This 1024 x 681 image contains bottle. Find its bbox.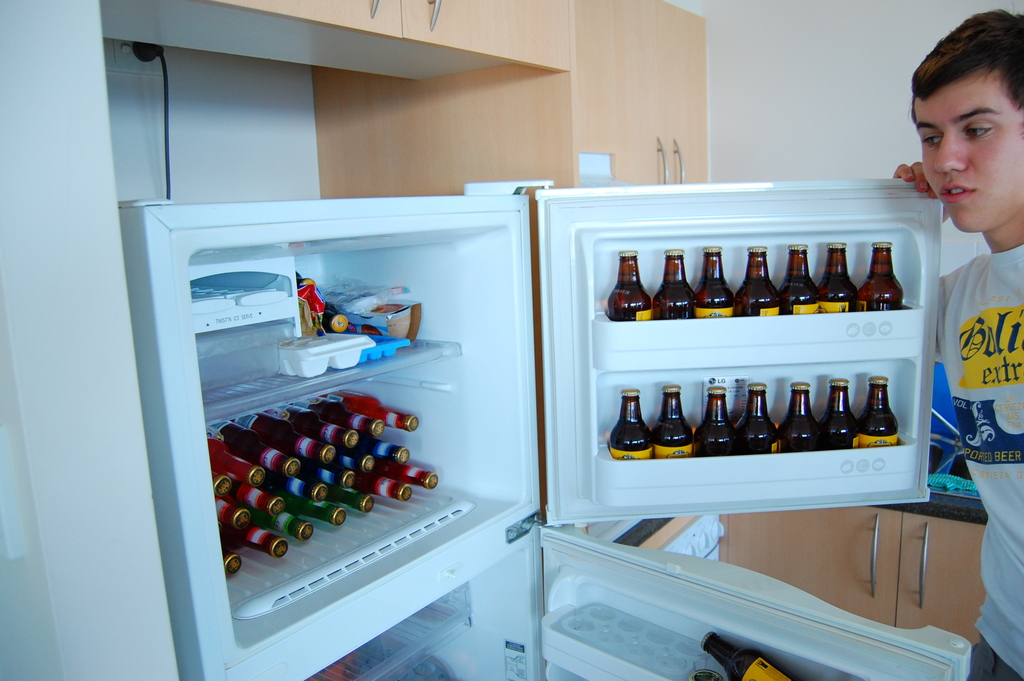
bbox=(214, 488, 249, 530).
